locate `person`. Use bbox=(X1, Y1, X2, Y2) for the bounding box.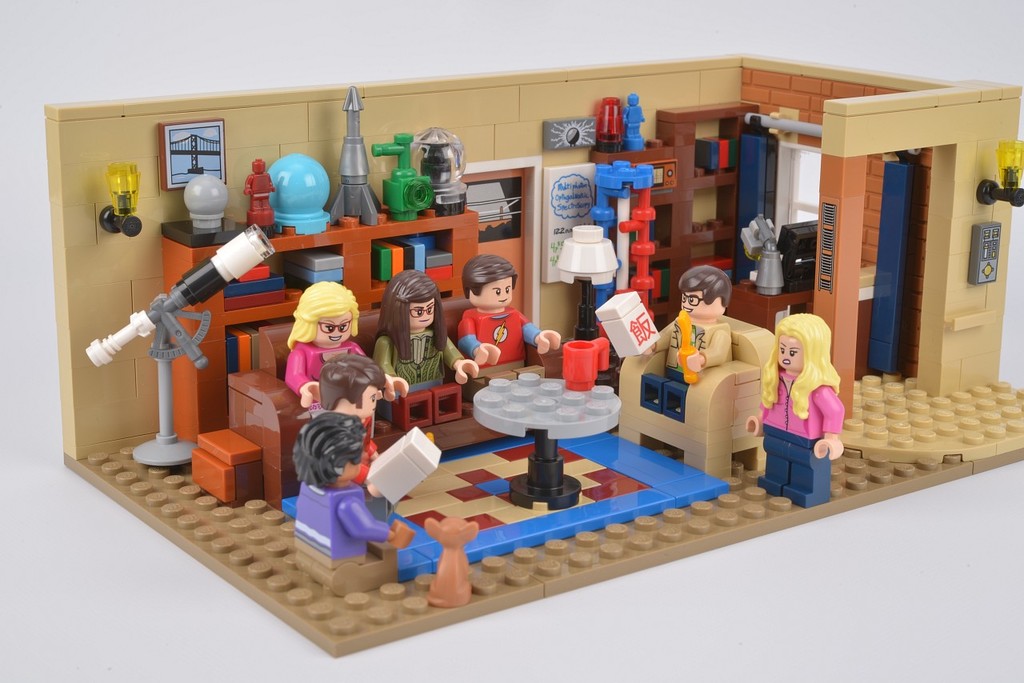
bbox=(636, 261, 736, 423).
